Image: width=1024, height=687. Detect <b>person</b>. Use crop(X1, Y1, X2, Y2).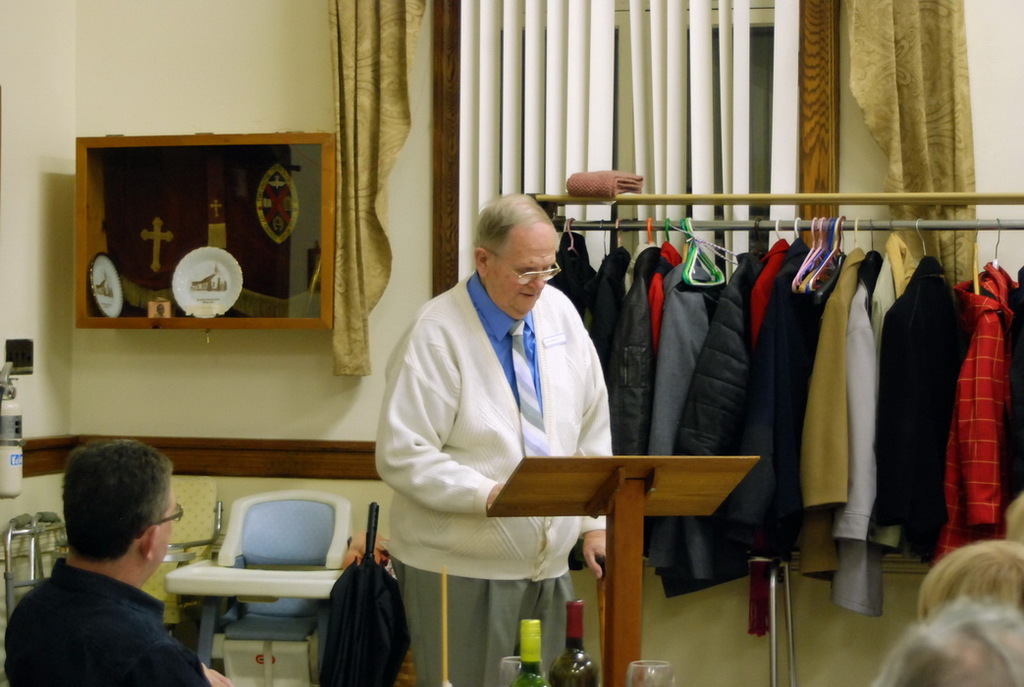
crop(2, 437, 235, 685).
